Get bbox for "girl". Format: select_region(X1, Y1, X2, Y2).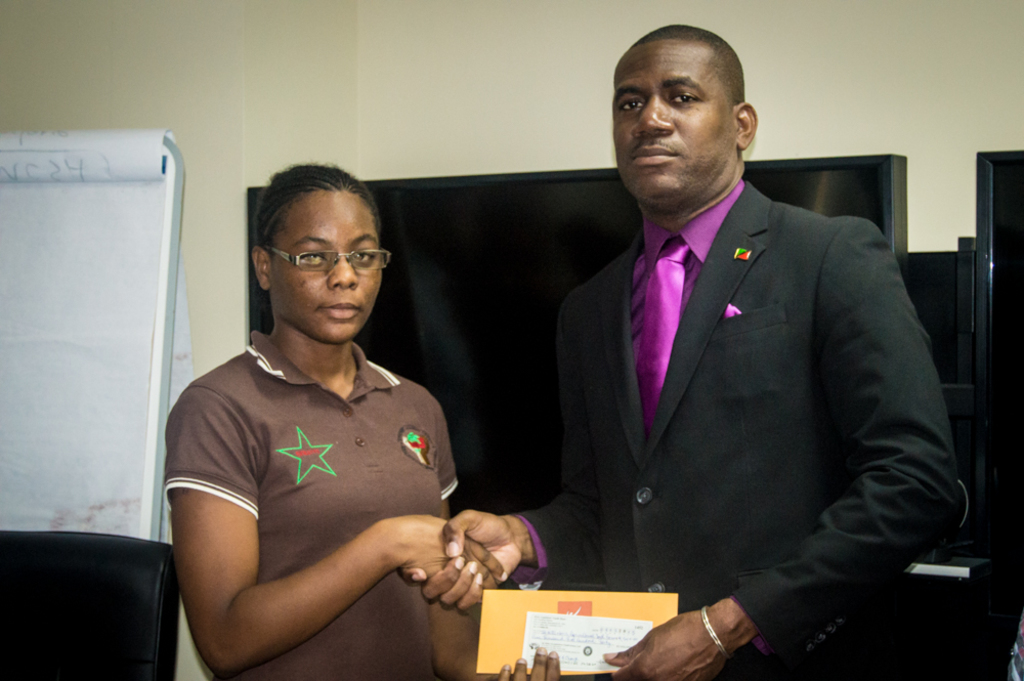
select_region(165, 161, 501, 680).
